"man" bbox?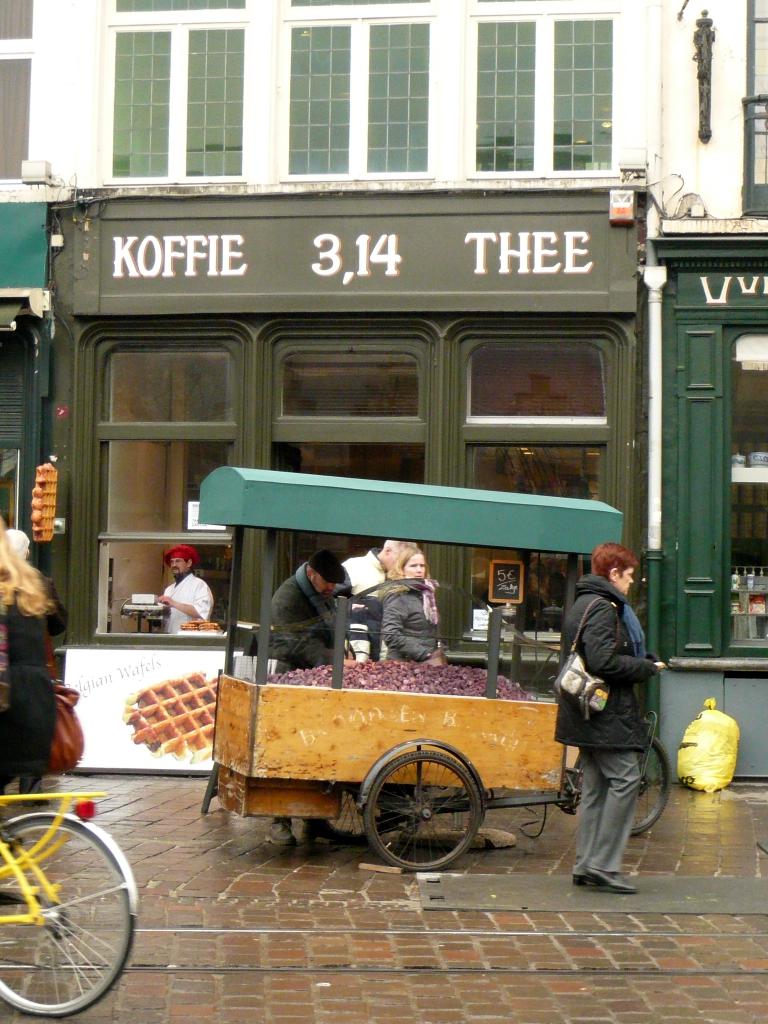
x1=268 y1=552 x2=357 y2=846
